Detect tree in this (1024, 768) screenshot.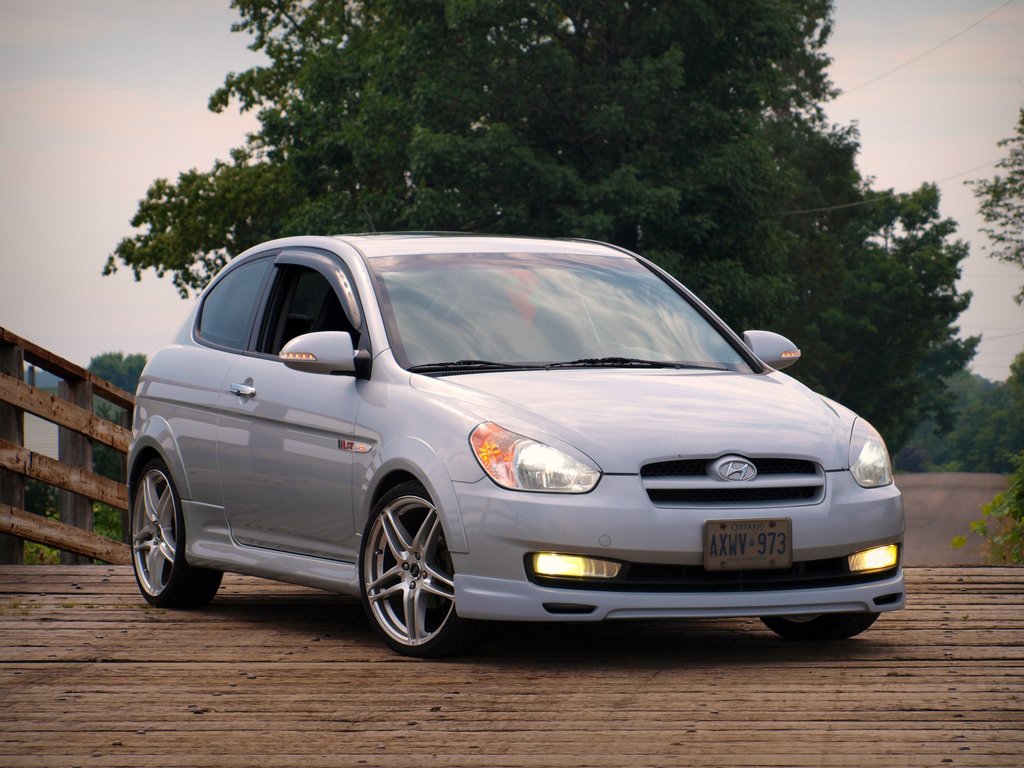
Detection: bbox(961, 103, 1023, 304).
